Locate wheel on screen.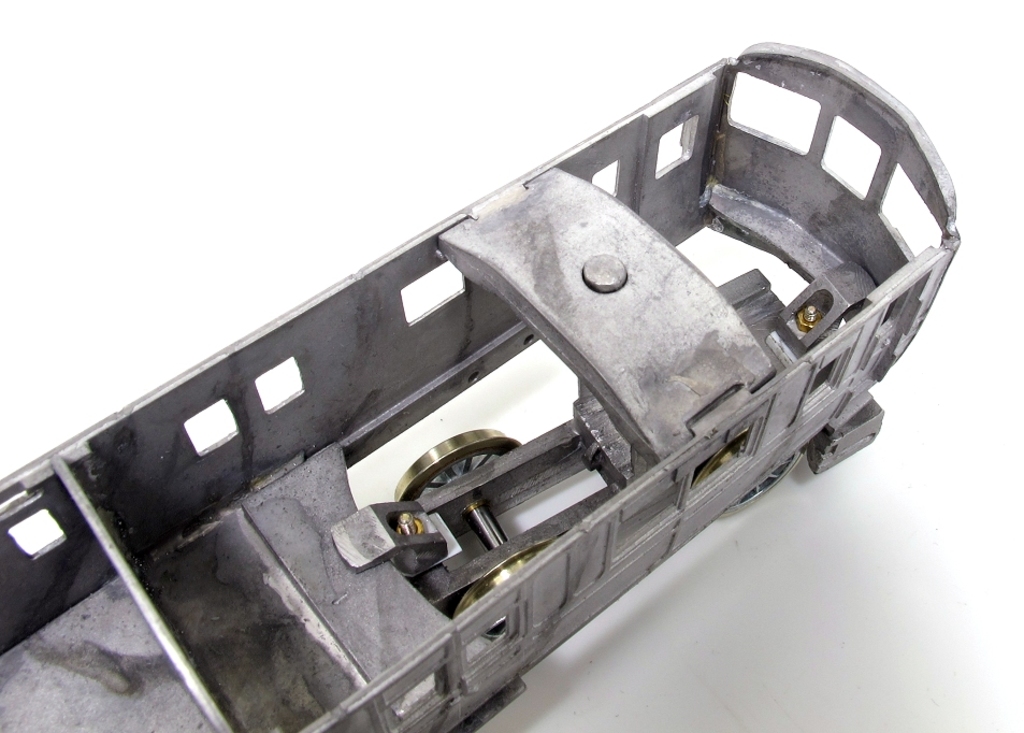
On screen at (694,426,808,520).
